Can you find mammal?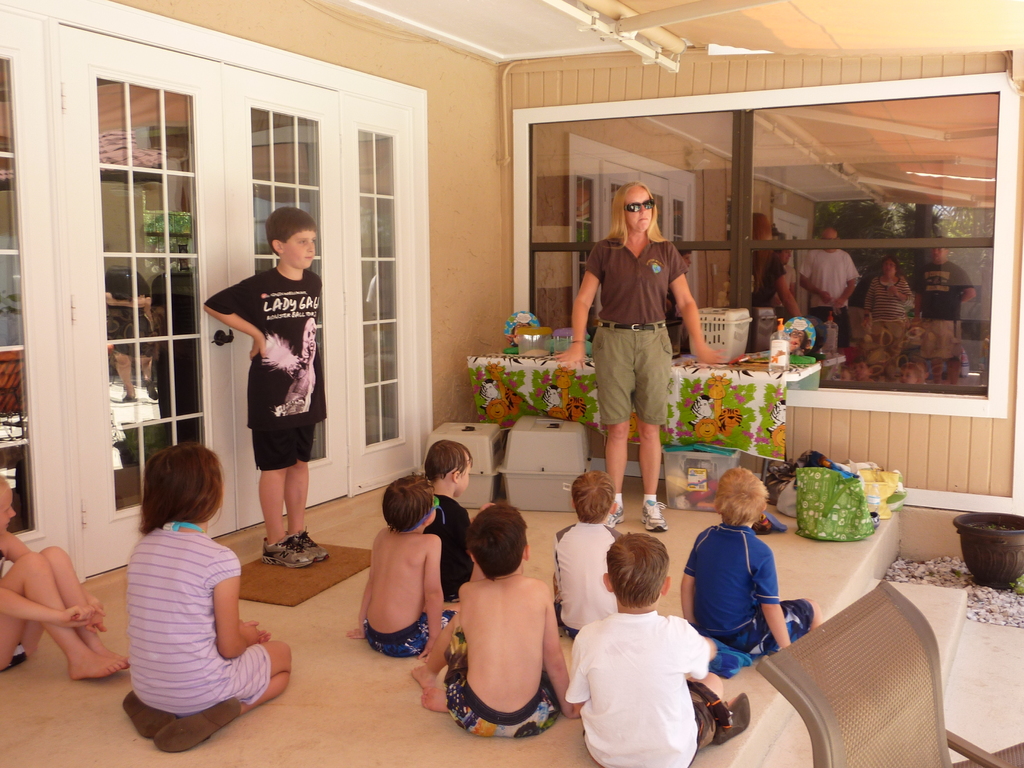
Yes, bounding box: <region>562, 526, 726, 767</region>.
